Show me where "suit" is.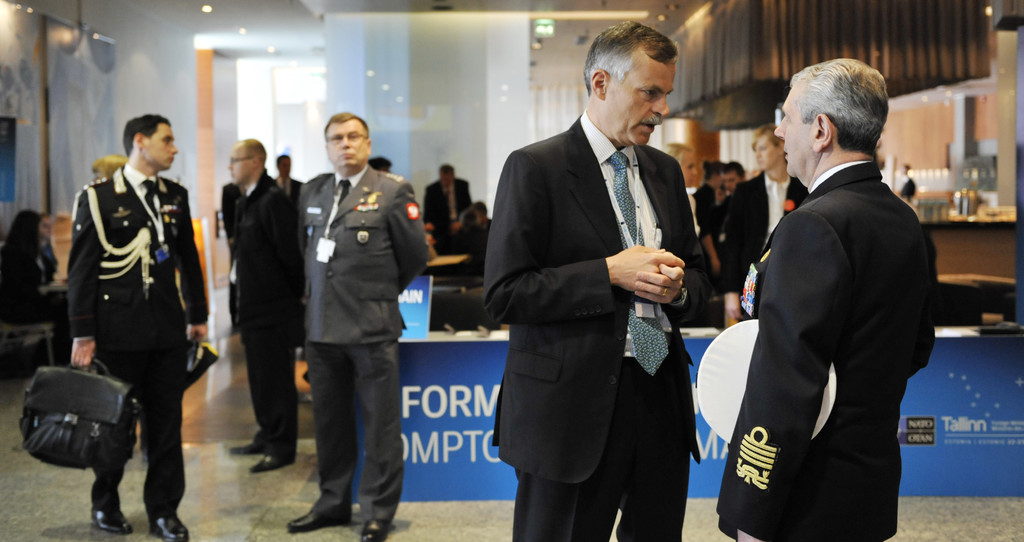
"suit" is at (298,158,430,513).
